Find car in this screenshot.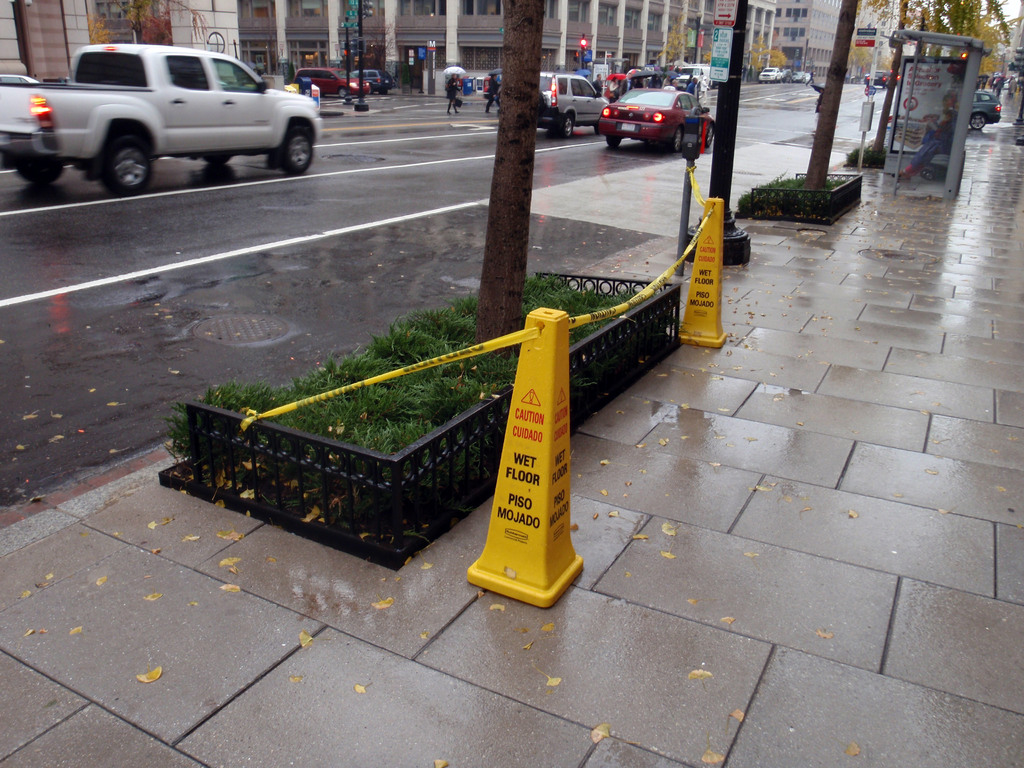
The bounding box for car is bbox(966, 93, 1000, 130).
